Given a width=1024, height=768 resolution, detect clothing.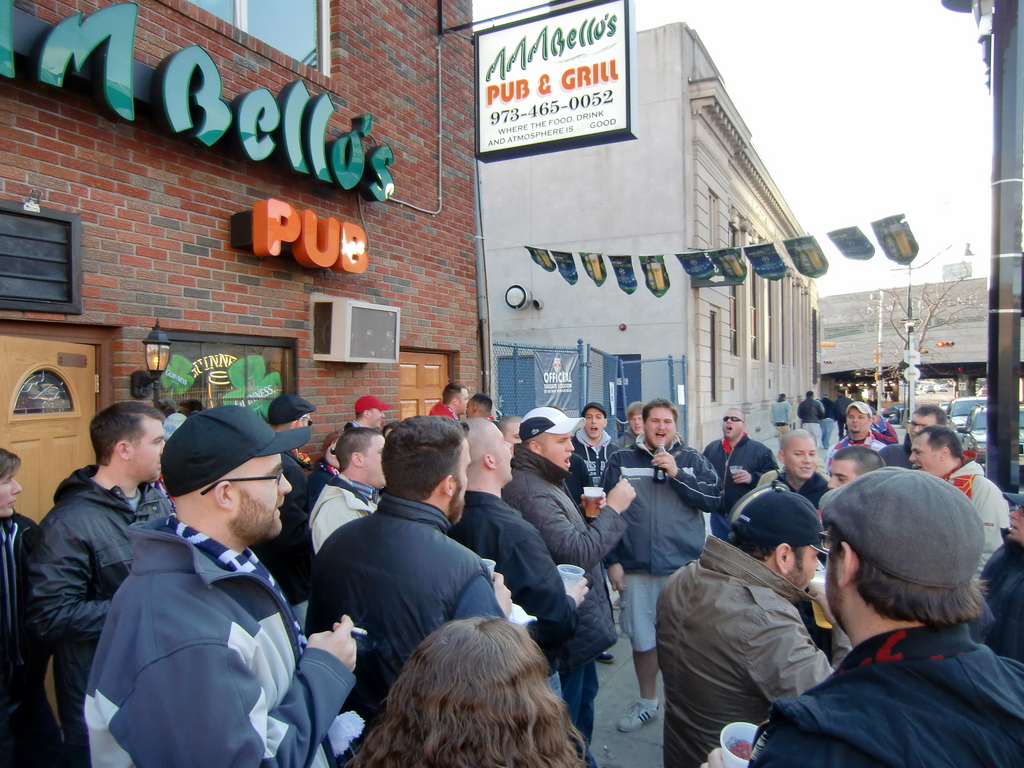
bbox=(705, 421, 778, 515).
